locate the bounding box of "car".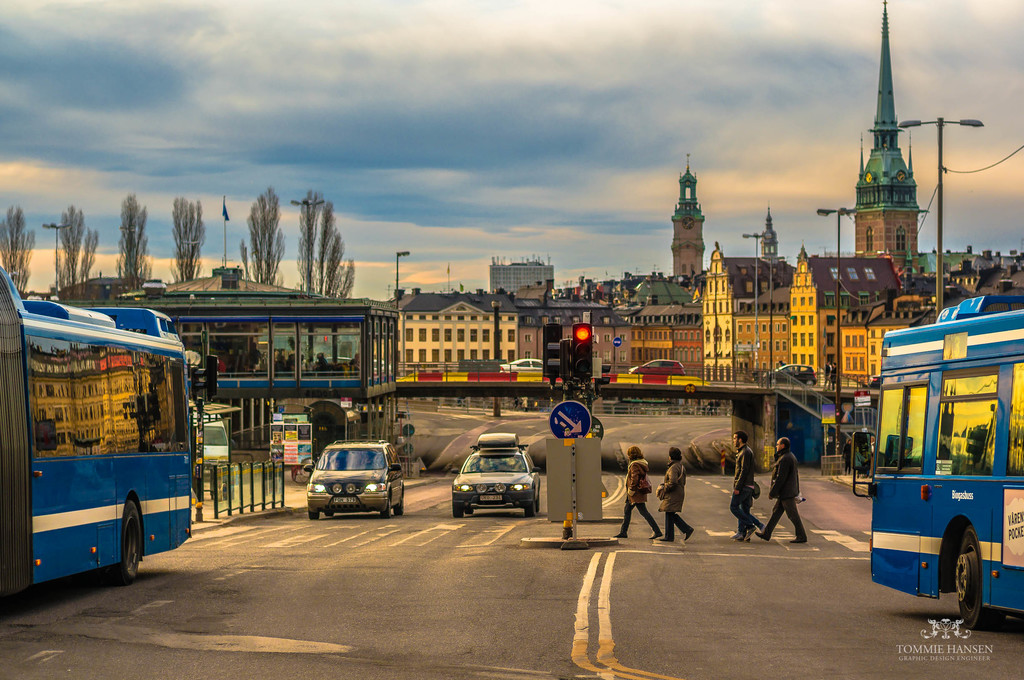
Bounding box: 632:360:685:374.
